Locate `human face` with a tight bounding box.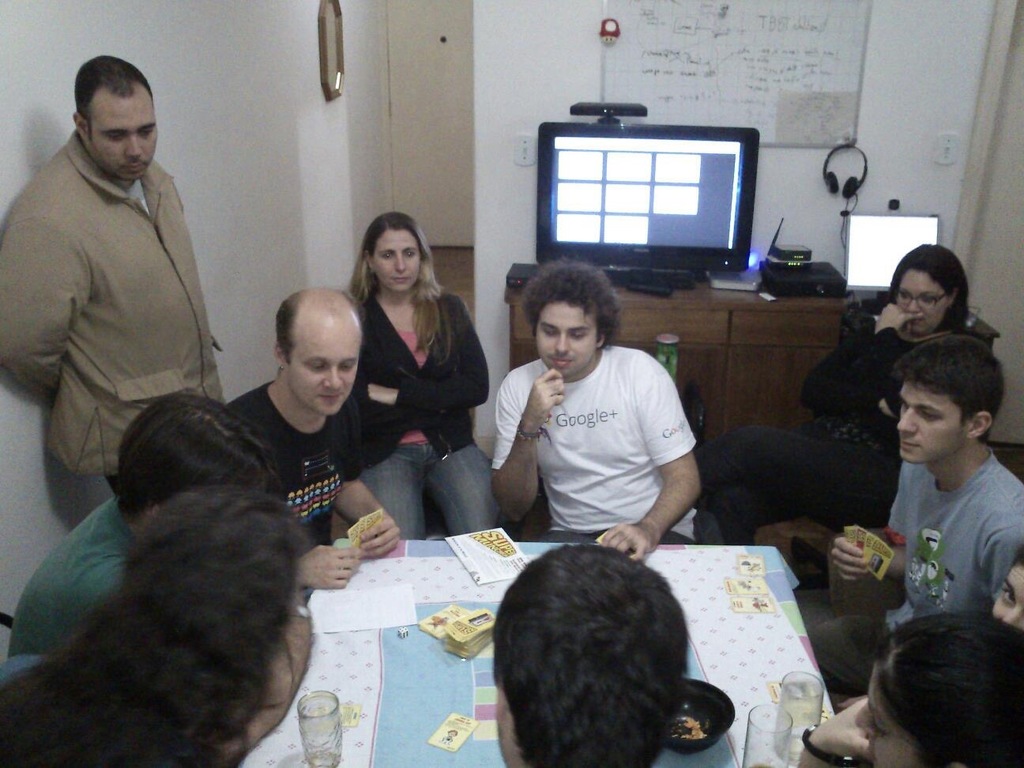
x1=864, y1=687, x2=931, y2=767.
